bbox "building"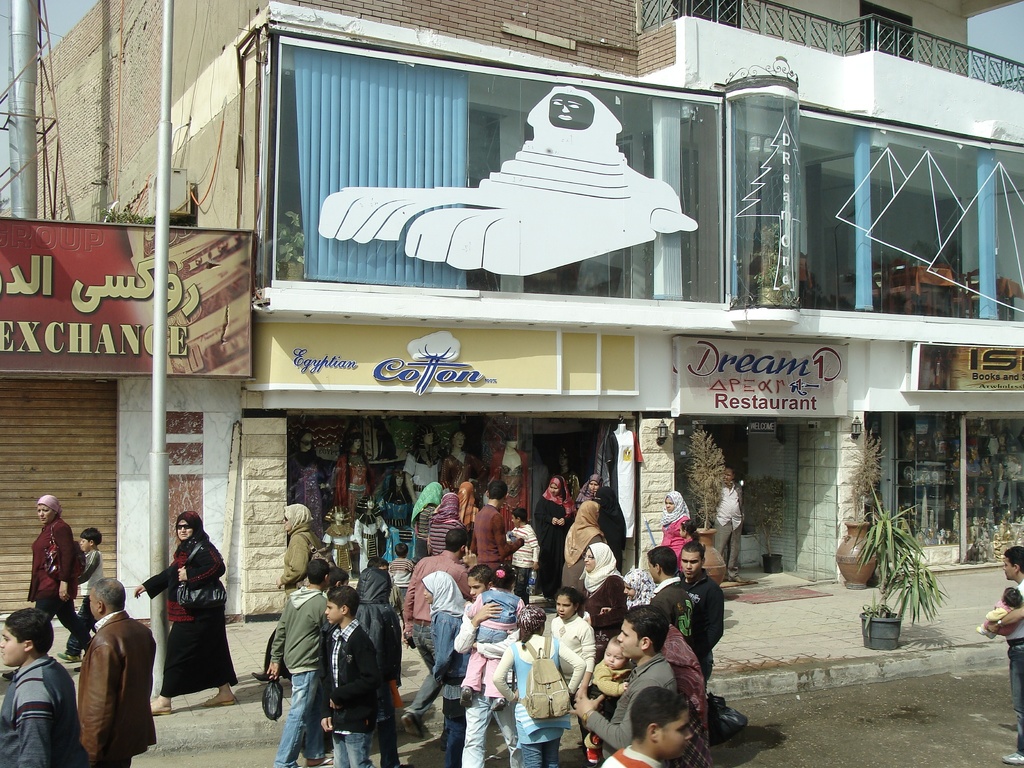
0/219/257/616
